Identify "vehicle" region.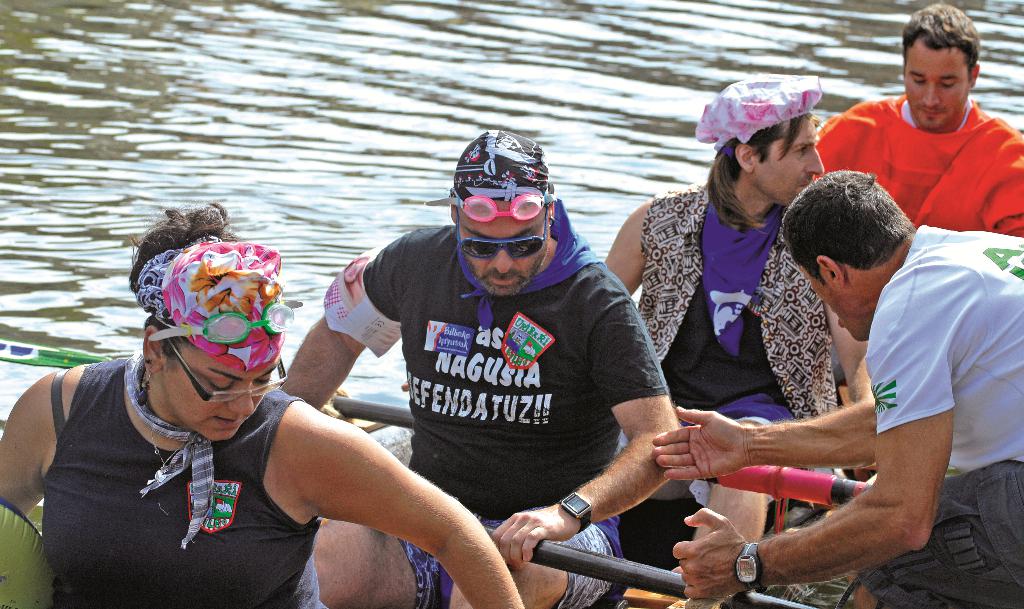
Region: [x1=0, y1=336, x2=870, y2=608].
